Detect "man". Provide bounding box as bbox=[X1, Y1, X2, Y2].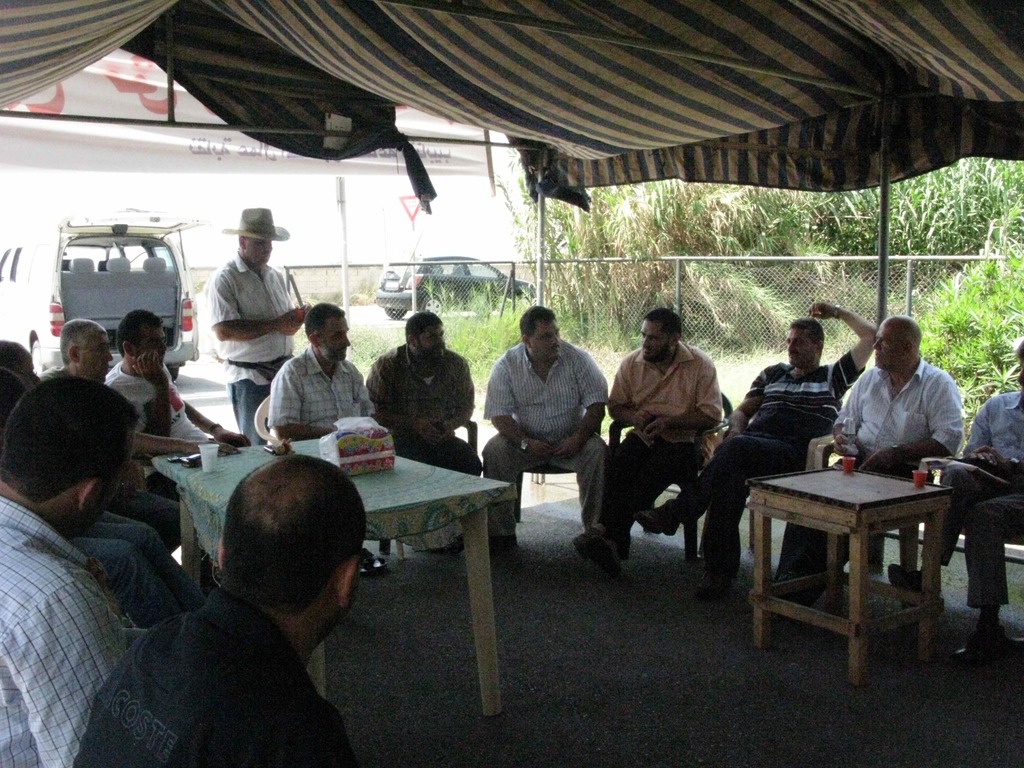
bbox=[104, 309, 255, 500].
